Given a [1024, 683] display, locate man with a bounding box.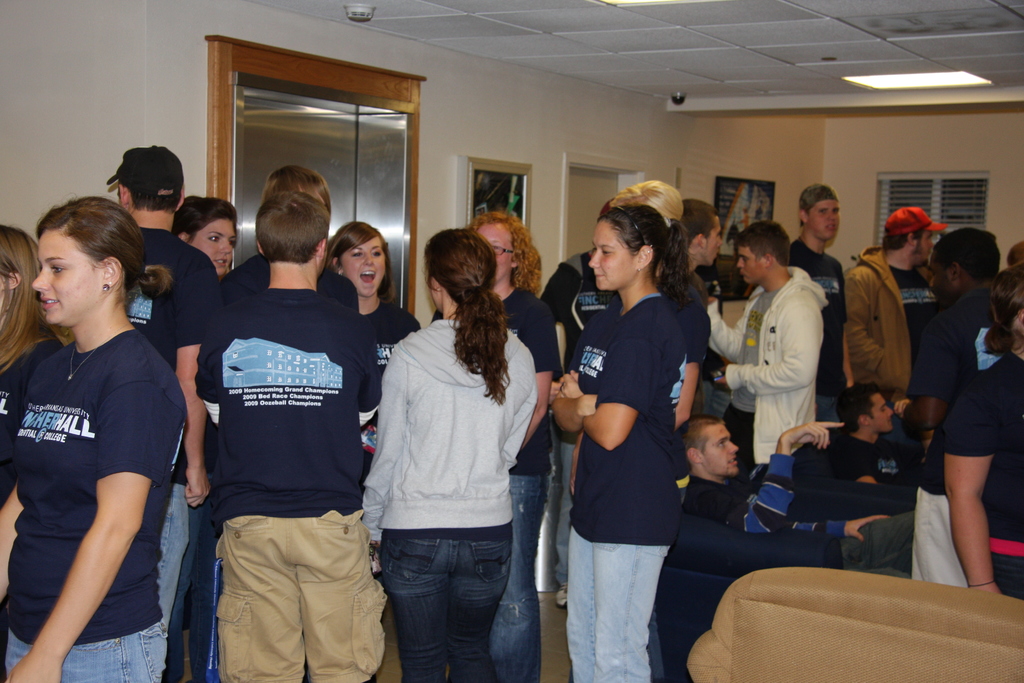
Located: 107/147/218/625.
